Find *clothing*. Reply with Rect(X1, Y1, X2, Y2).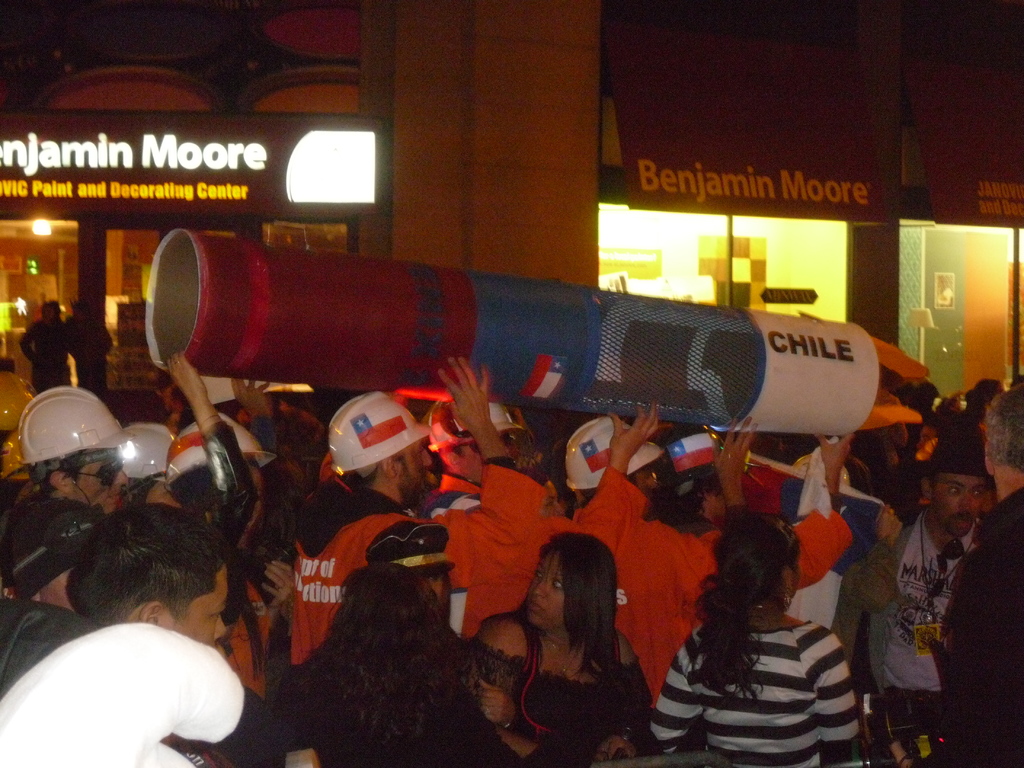
Rect(278, 663, 524, 764).
